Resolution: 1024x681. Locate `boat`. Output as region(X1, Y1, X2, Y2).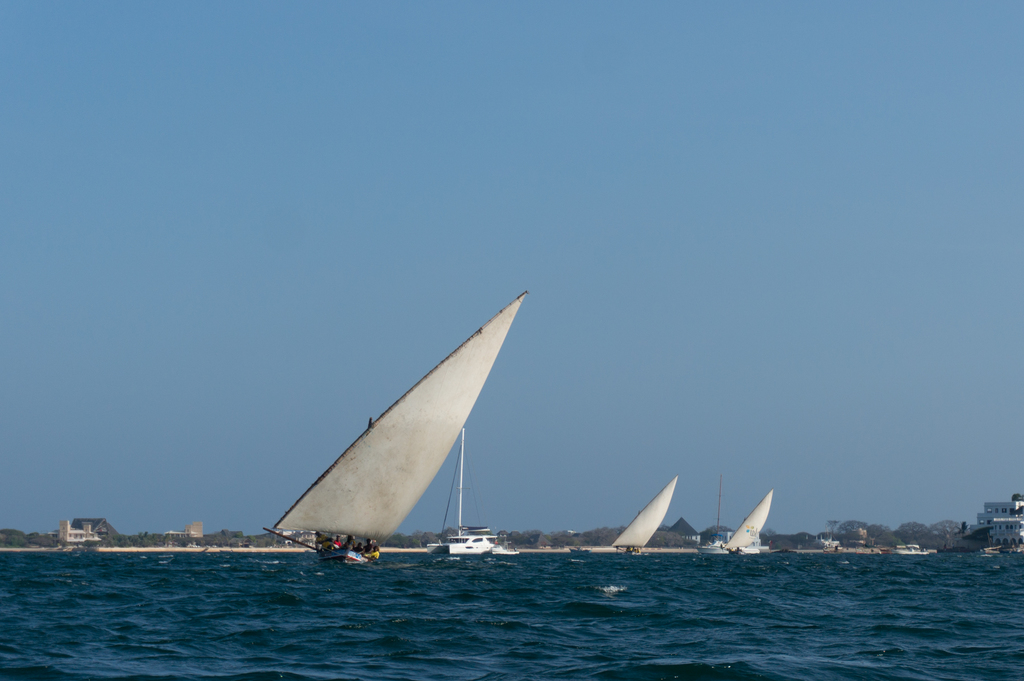
region(721, 495, 771, 552).
